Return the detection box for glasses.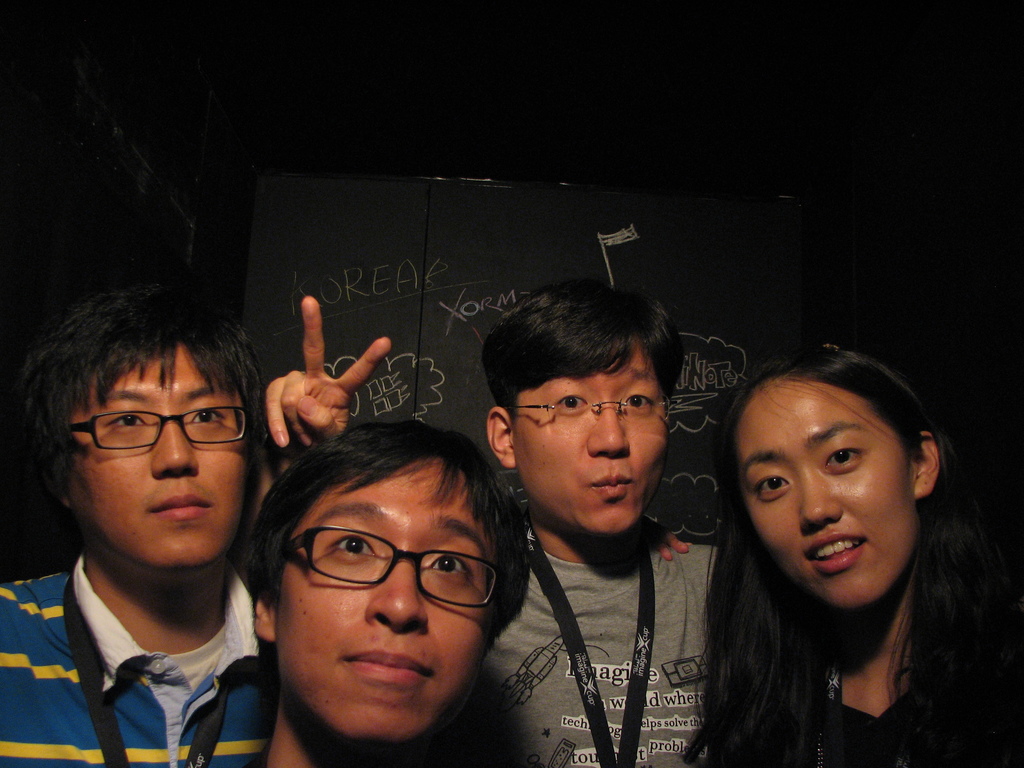
locate(278, 523, 516, 610).
